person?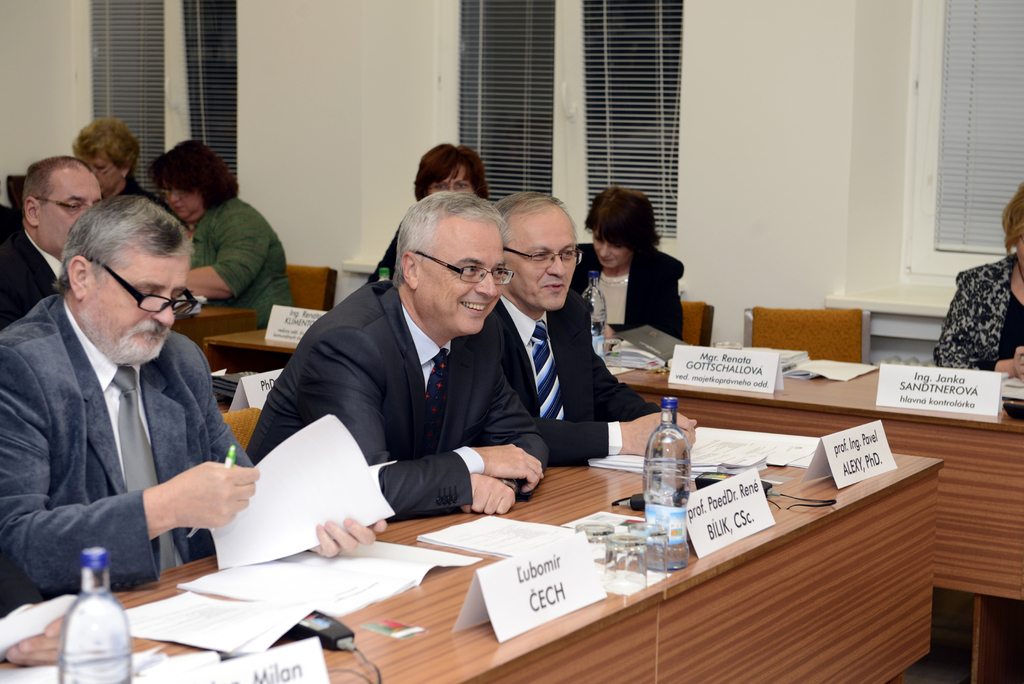
BBox(0, 157, 98, 330)
